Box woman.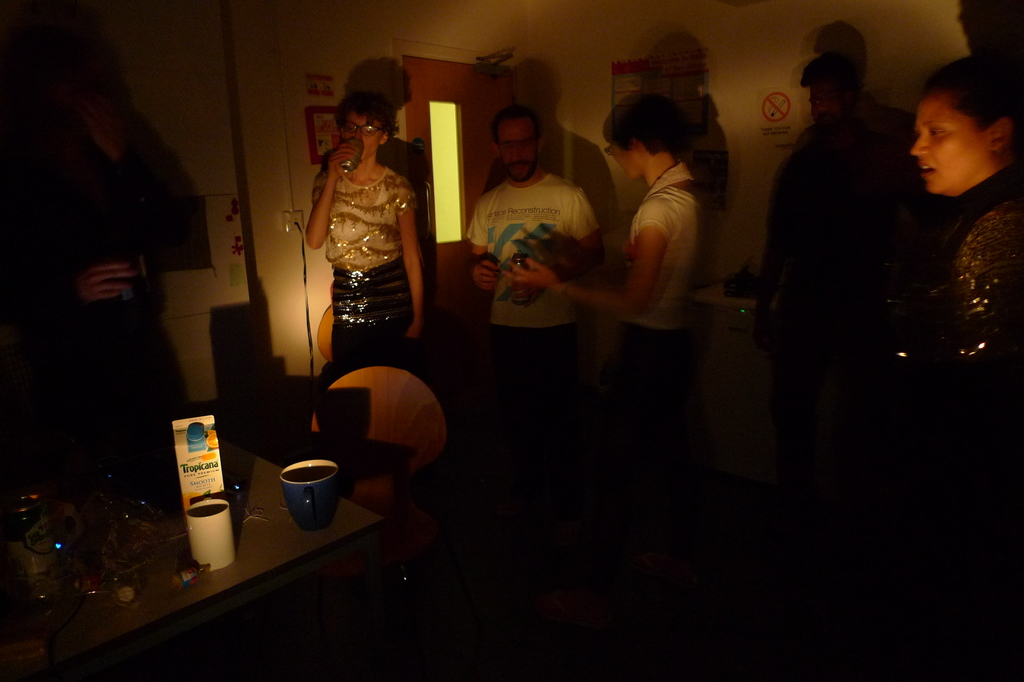
500/100/703/398.
